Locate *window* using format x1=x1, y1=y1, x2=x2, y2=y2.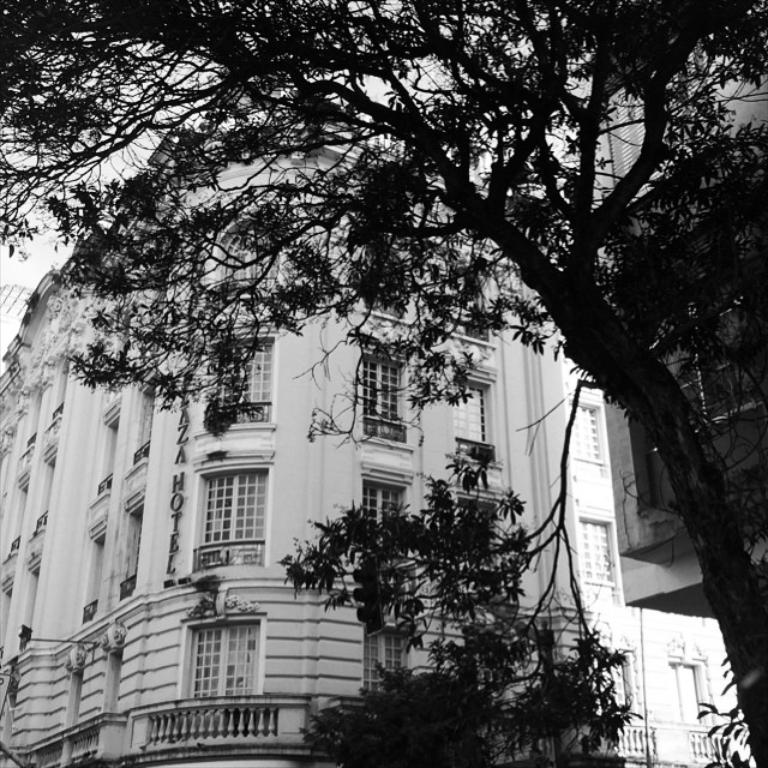
x1=120, y1=500, x2=144, y2=600.
